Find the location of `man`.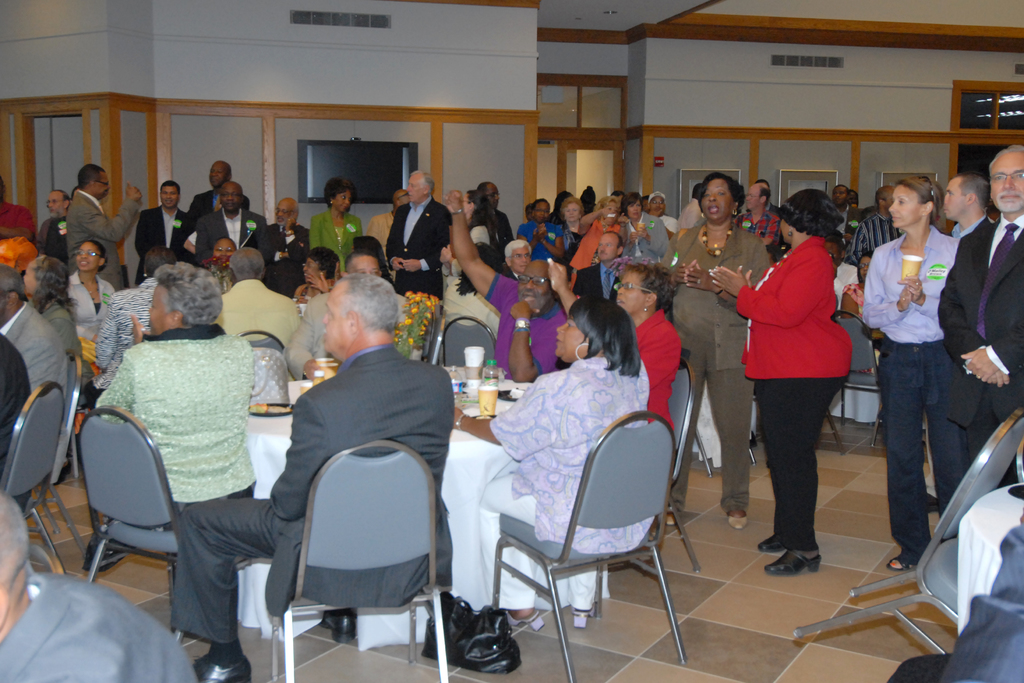
Location: [left=66, top=163, right=141, bottom=292].
